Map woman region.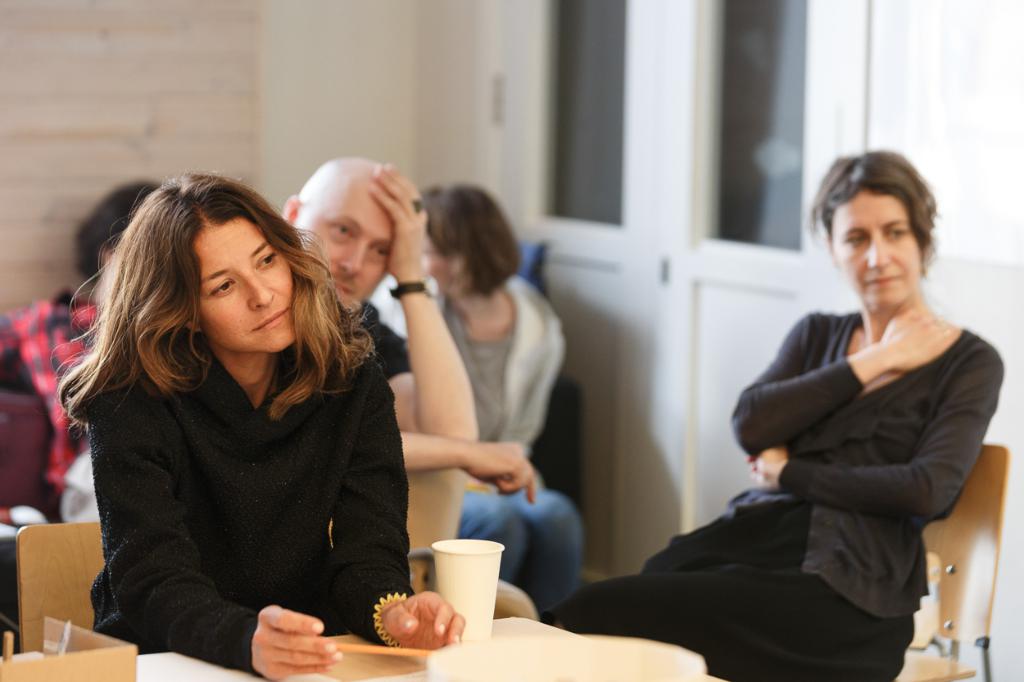
Mapped to [0,183,156,490].
